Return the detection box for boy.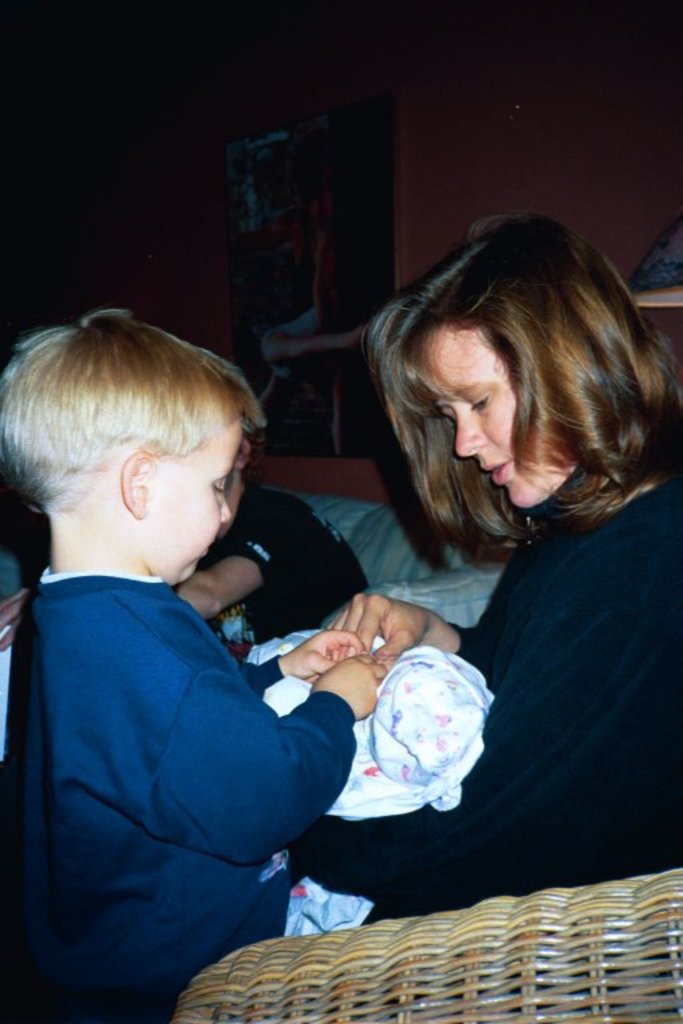
[left=0, top=416, right=378, bottom=659].
